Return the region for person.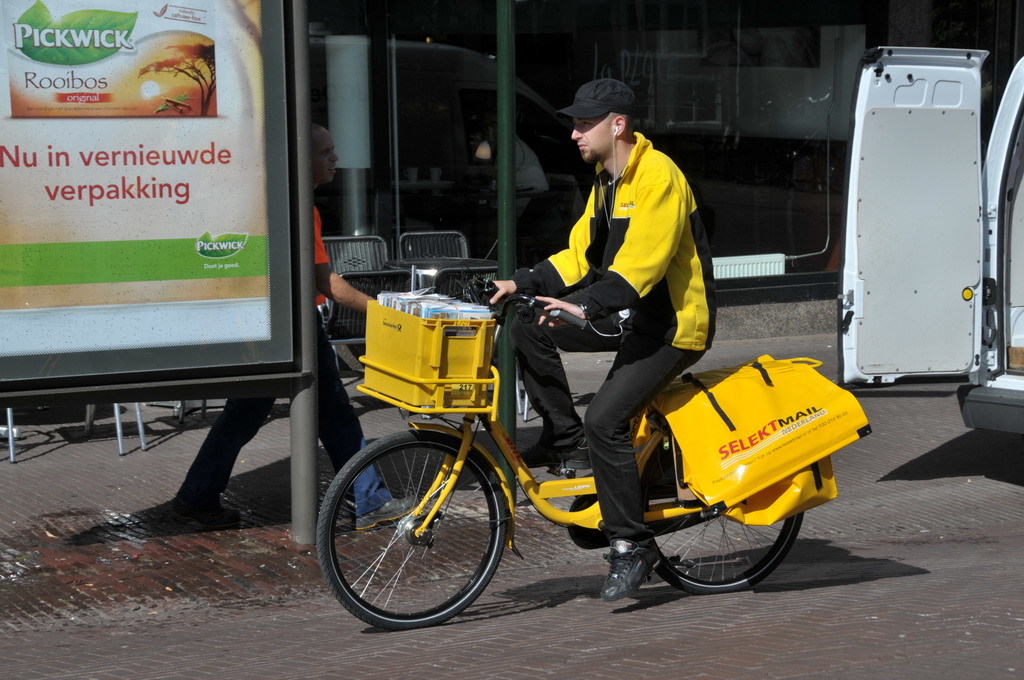
pyautogui.locateOnScreen(479, 115, 547, 220).
